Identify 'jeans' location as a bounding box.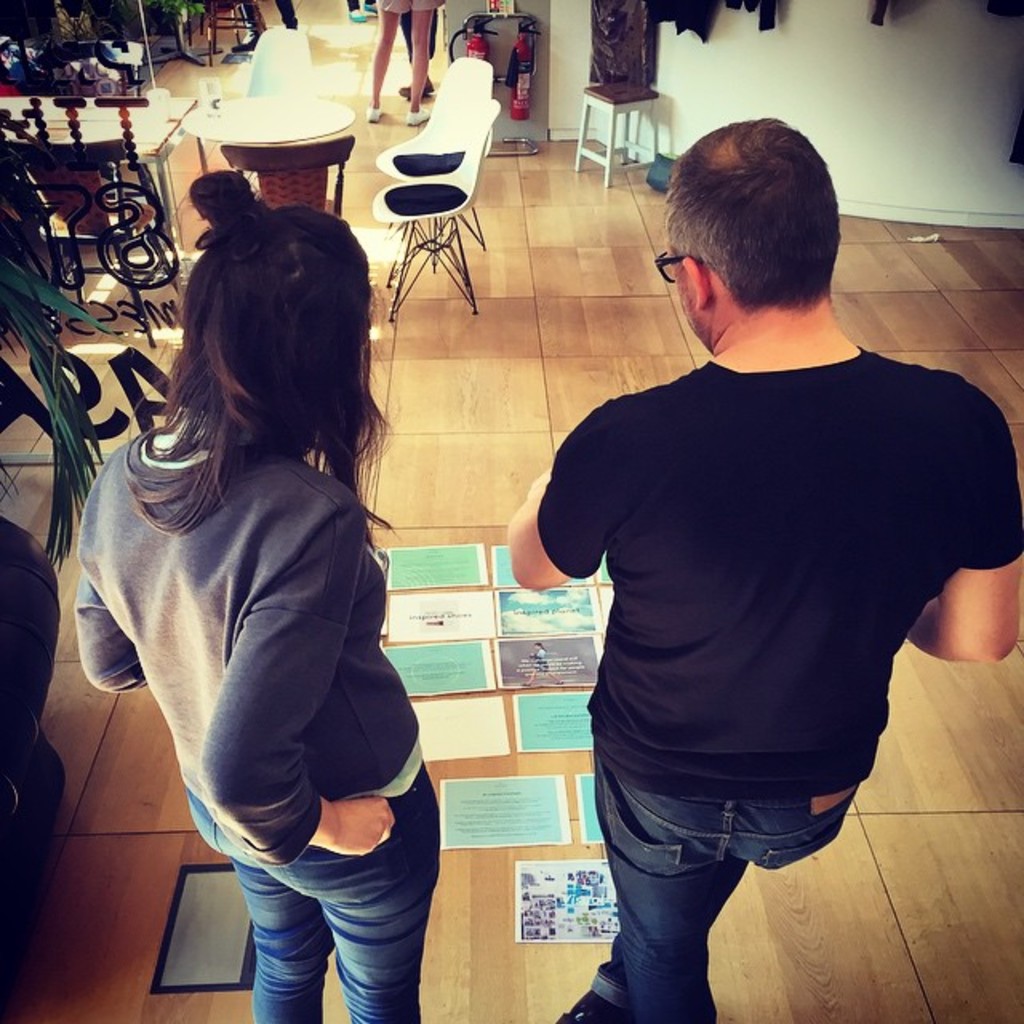
[x1=560, y1=760, x2=872, y2=1022].
